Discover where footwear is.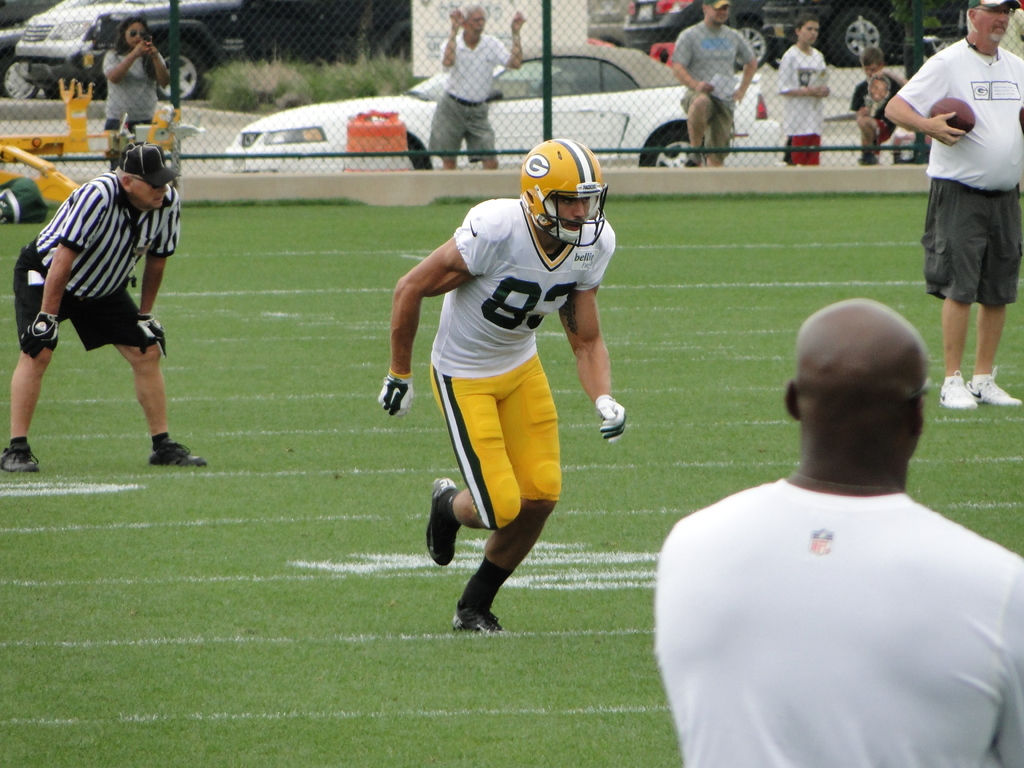
Discovered at [968, 366, 1023, 404].
